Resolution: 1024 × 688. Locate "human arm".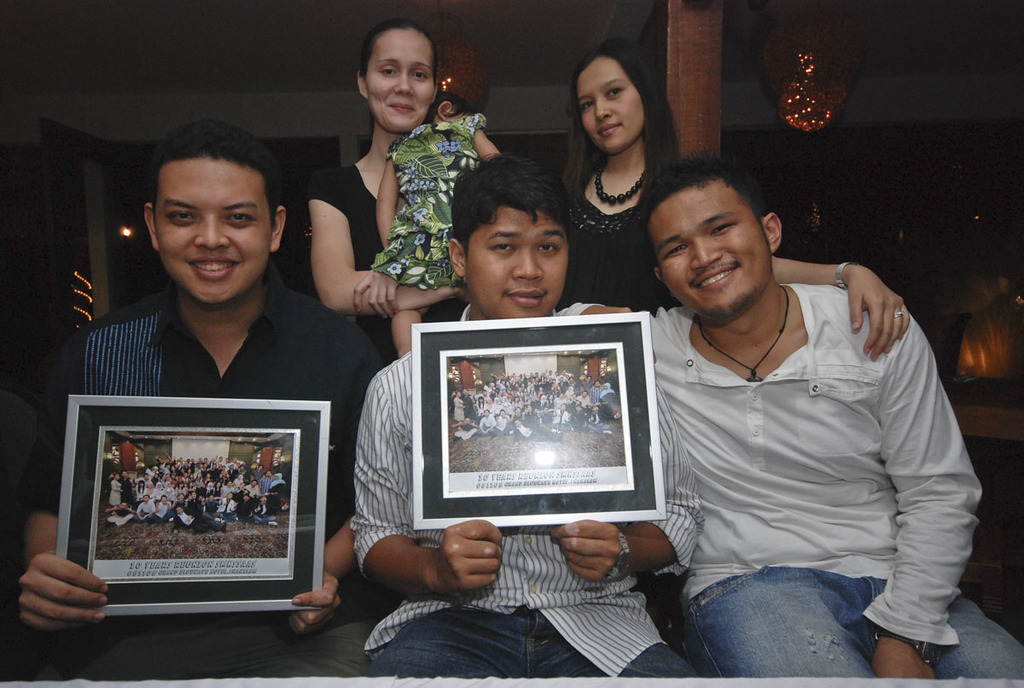
[314, 170, 472, 314].
